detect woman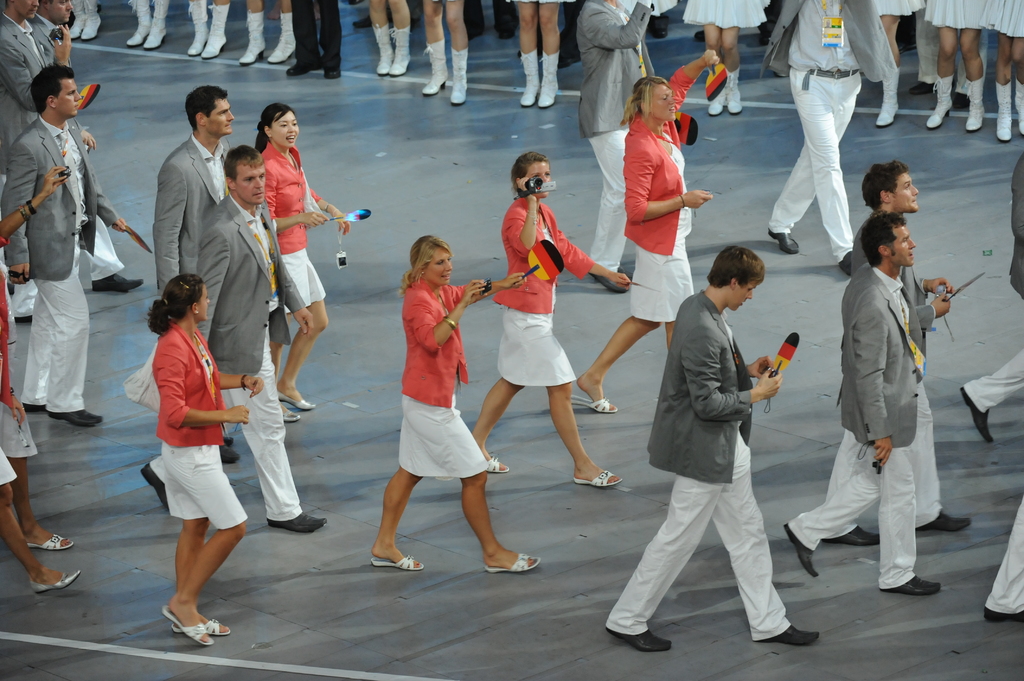
box=[145, 268, 252, 647]
